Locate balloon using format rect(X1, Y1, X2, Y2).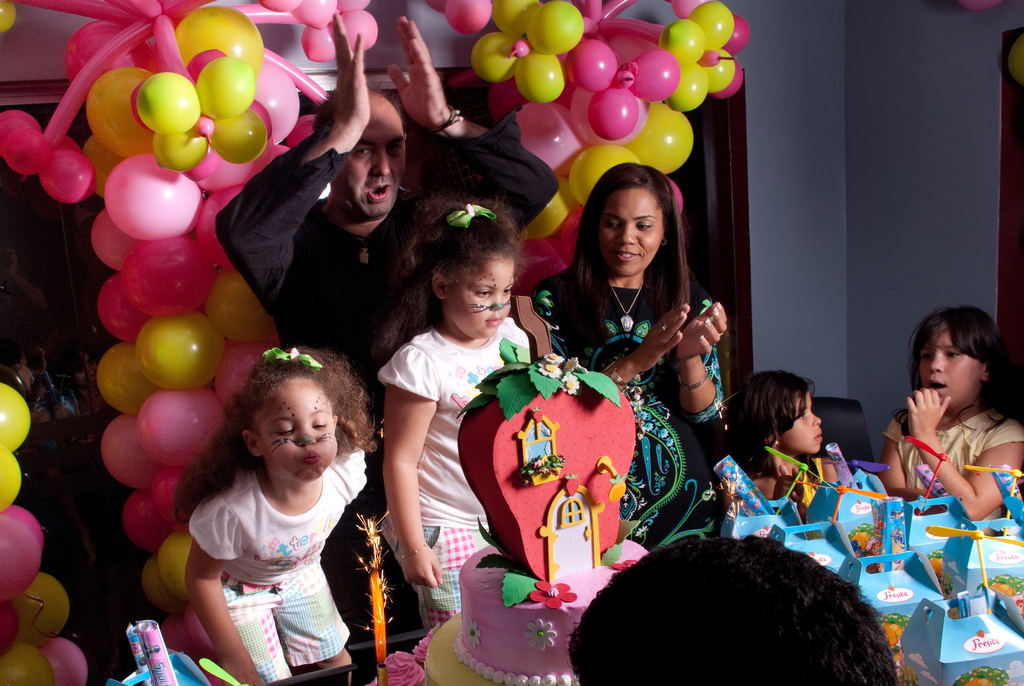
rect(99, 153, 204, 240).
